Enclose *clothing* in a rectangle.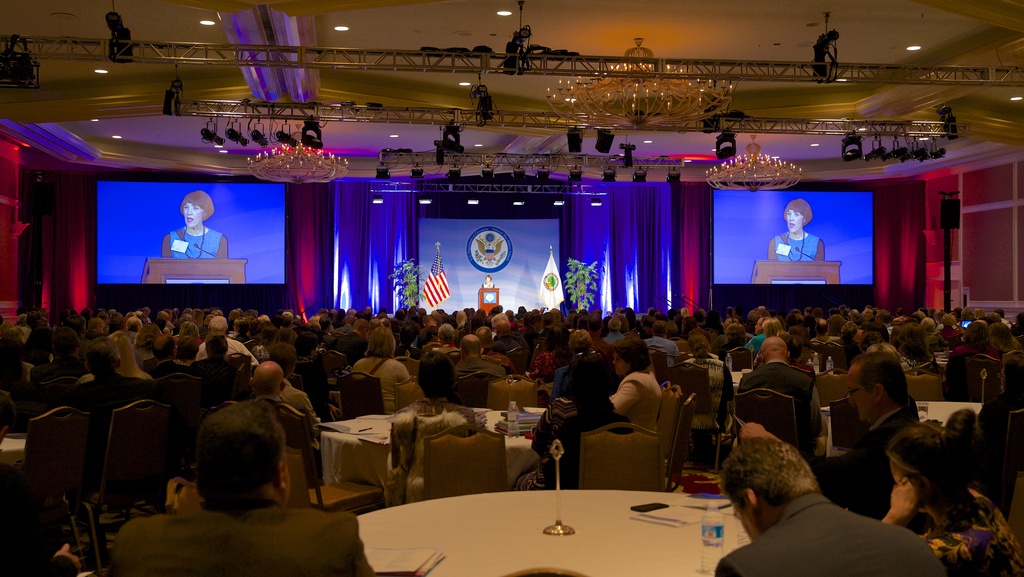
165 225 223 262.
